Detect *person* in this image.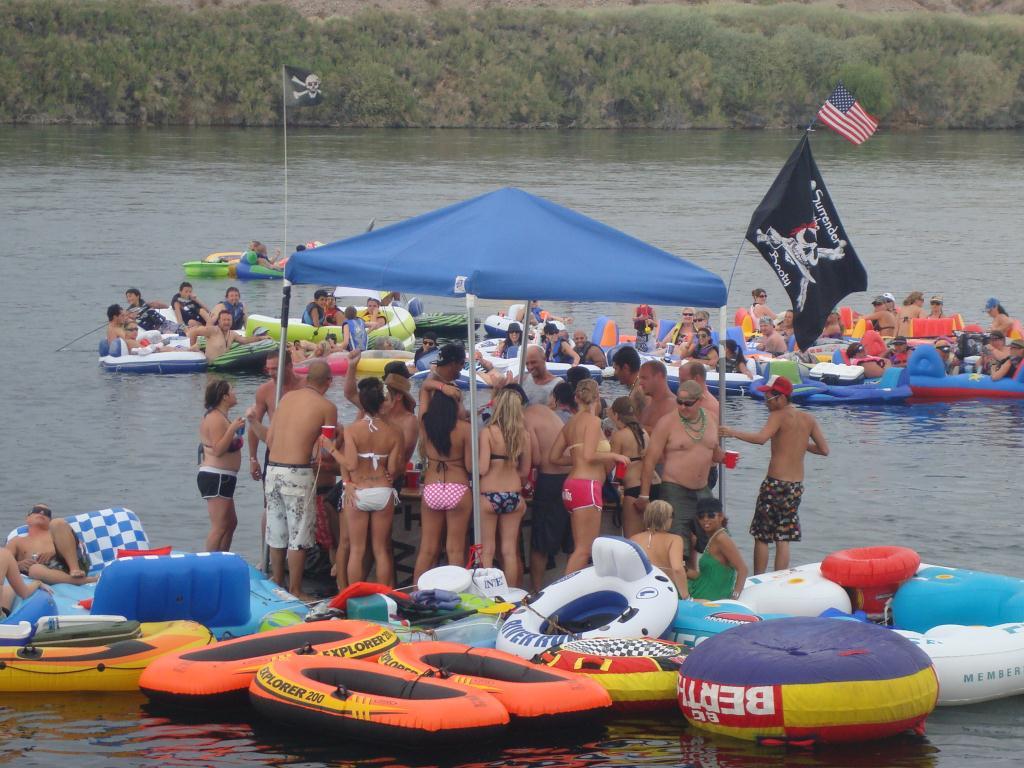
Detection: {"left": 636, "top": 380, "right": 741, "bottom": 563}.
